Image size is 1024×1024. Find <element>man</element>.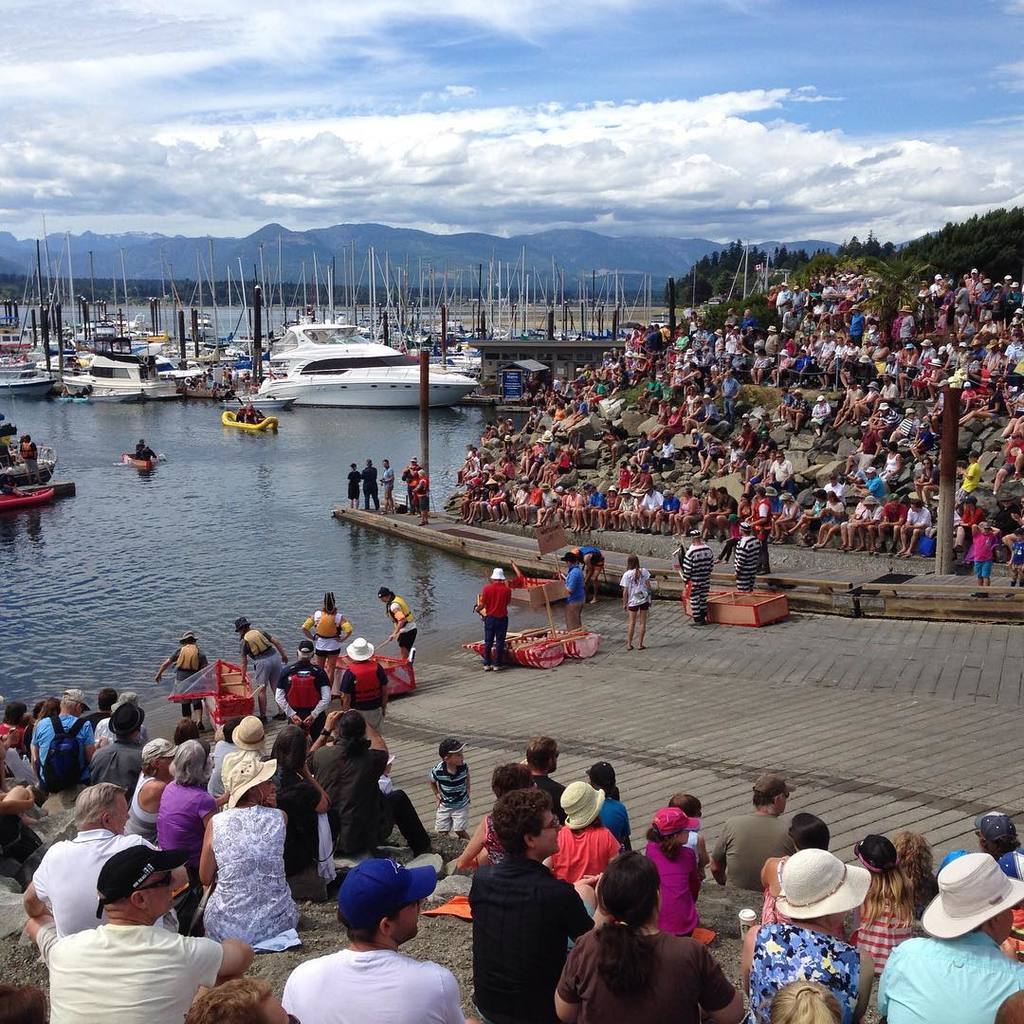
(left=398, top=455, right=419, bottom=518).
